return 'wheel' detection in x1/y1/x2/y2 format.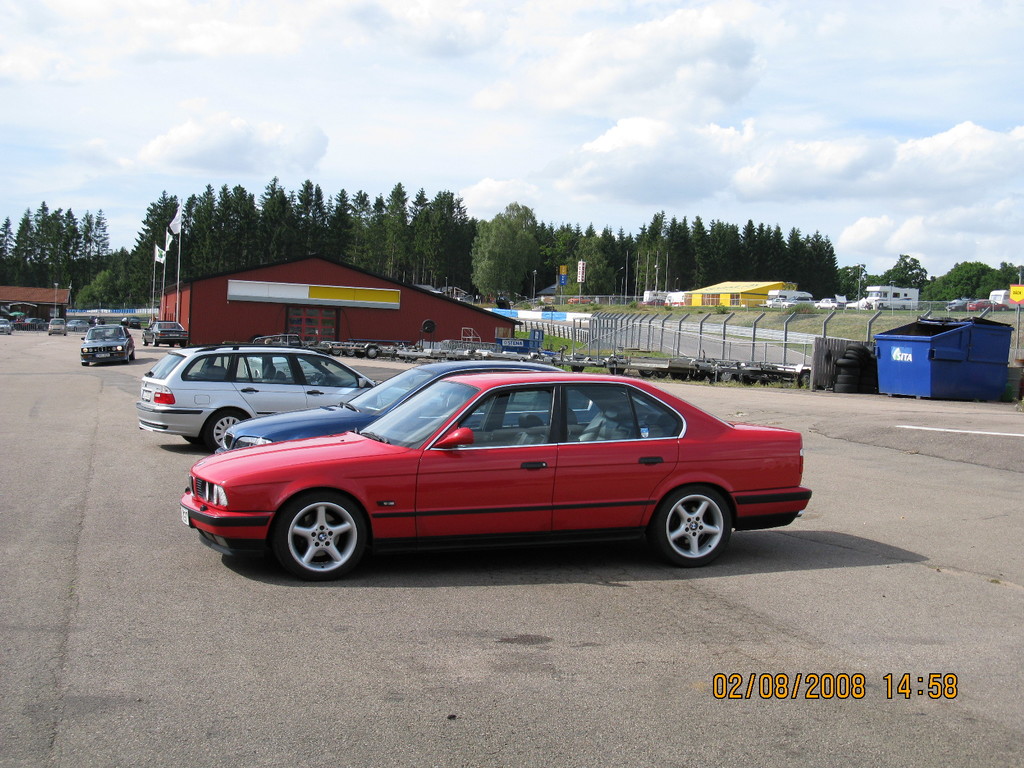
204/407/250/452.
